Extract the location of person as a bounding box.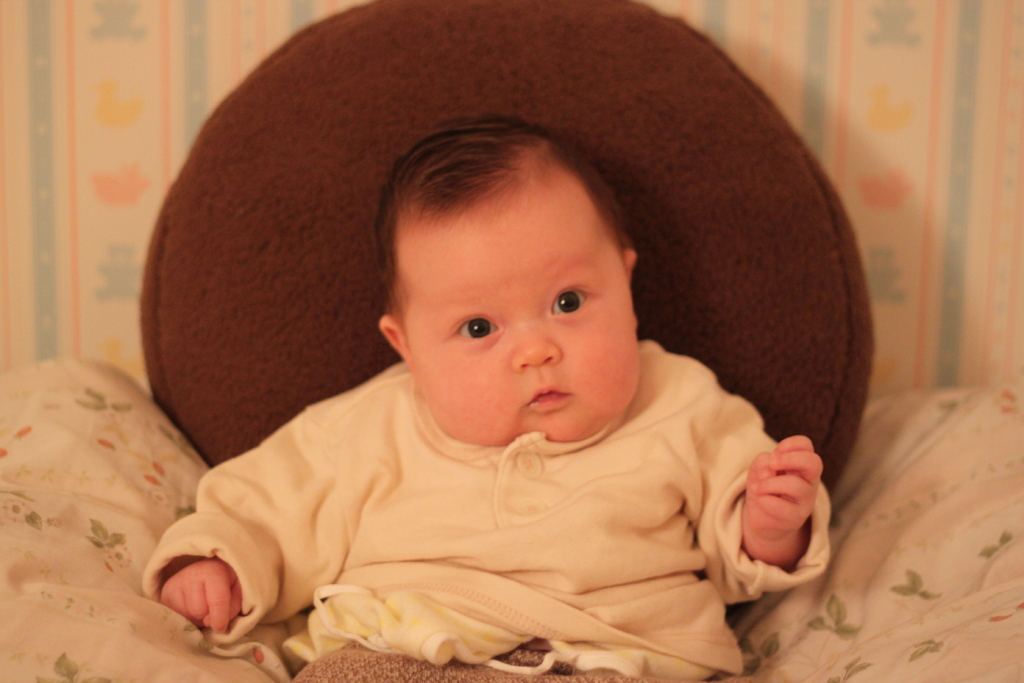
left=134, top=115, right=836, bottom=682.
